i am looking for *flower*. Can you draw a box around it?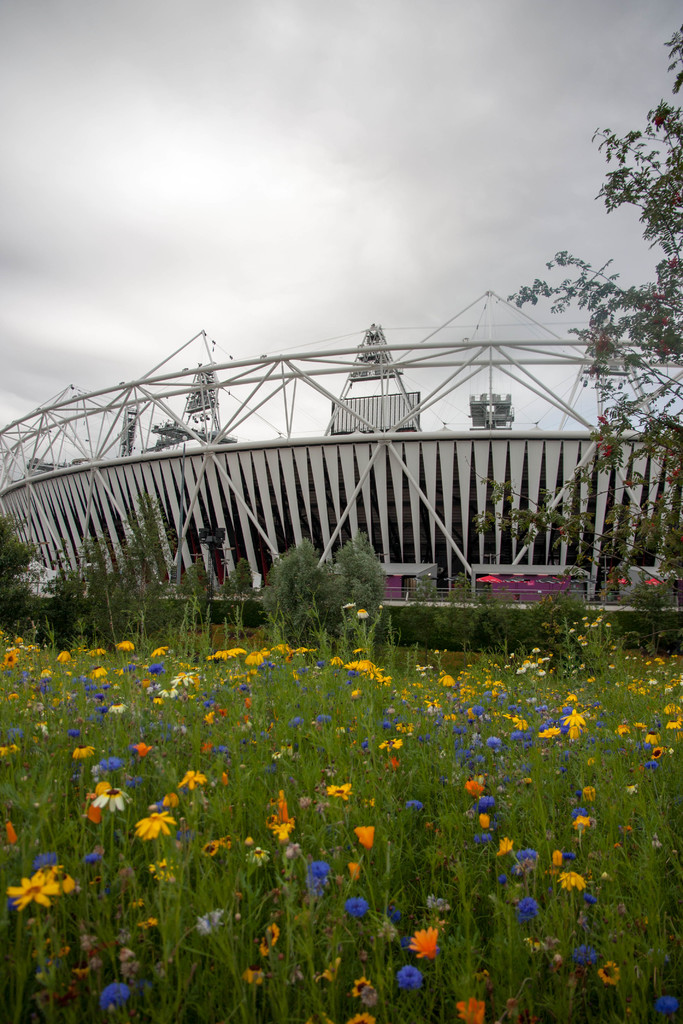
Sure, the bounding box is [331,779,355,805].
